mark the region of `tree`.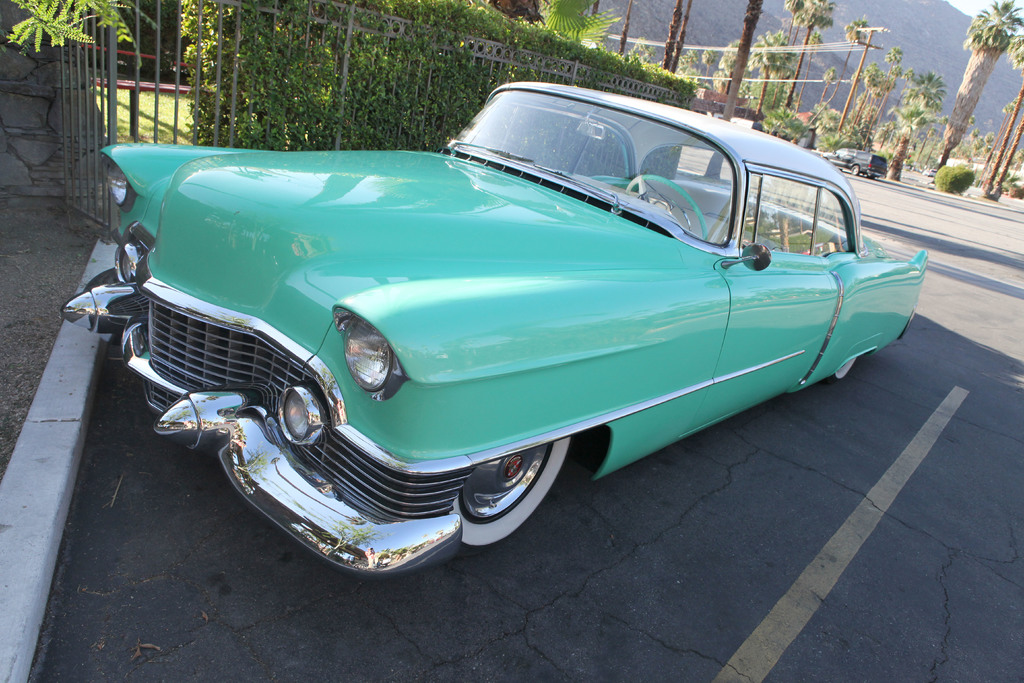
Region: 848, 60, 878, 128.
